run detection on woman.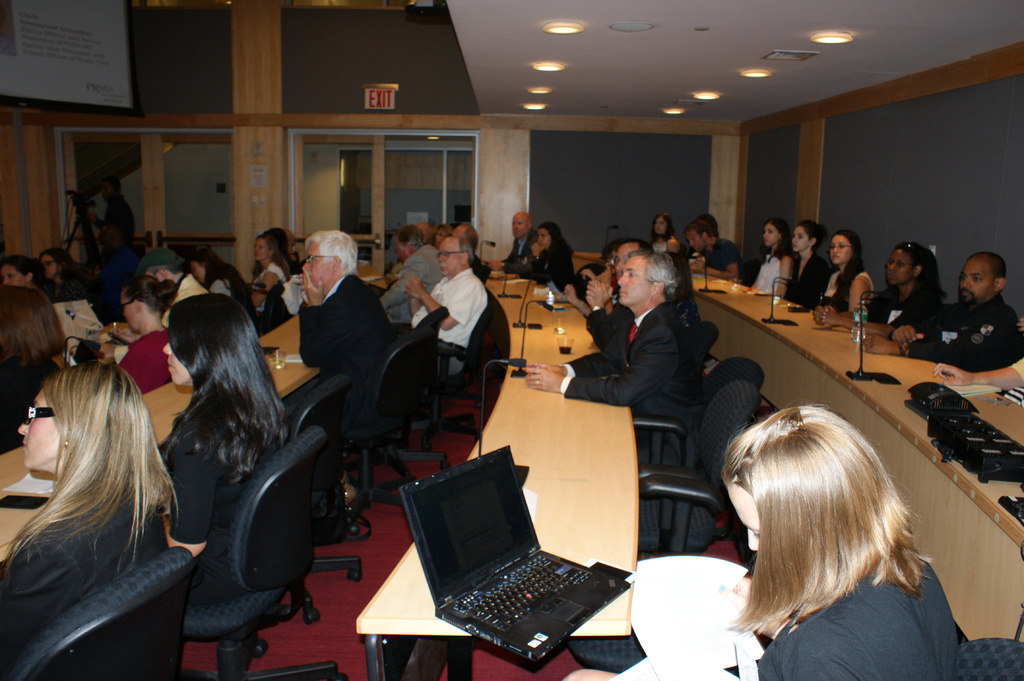
Result: locate(813, 238, 955, 339).
